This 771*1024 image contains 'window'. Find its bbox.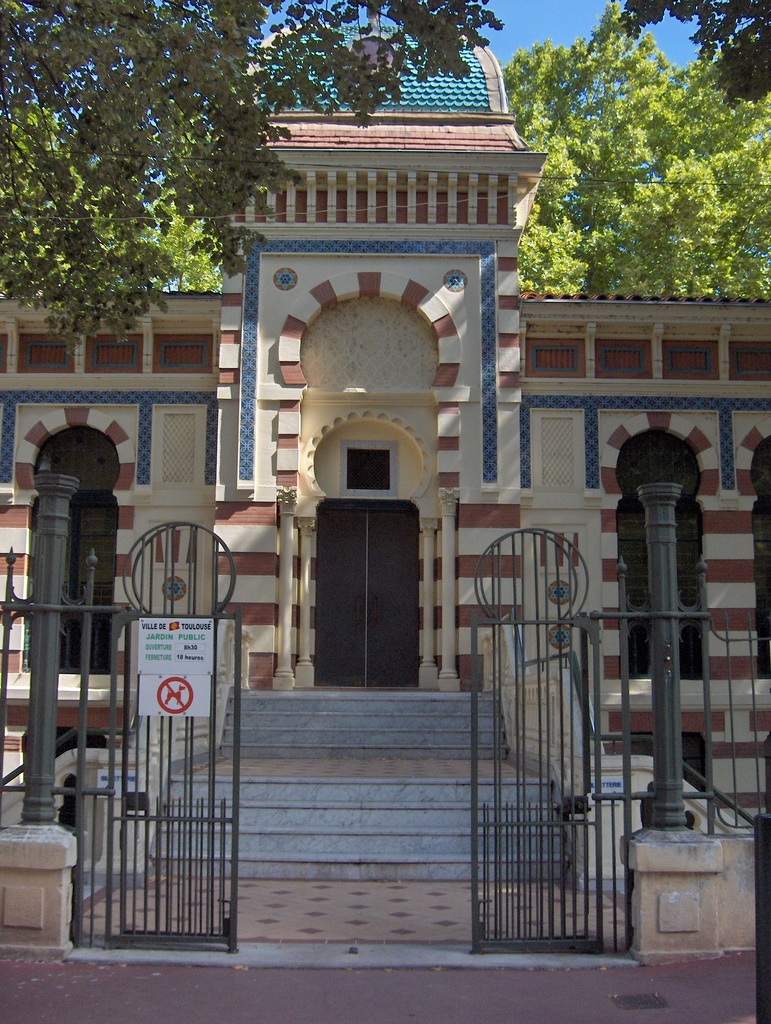
bbox(606, 414, 722, 685).
